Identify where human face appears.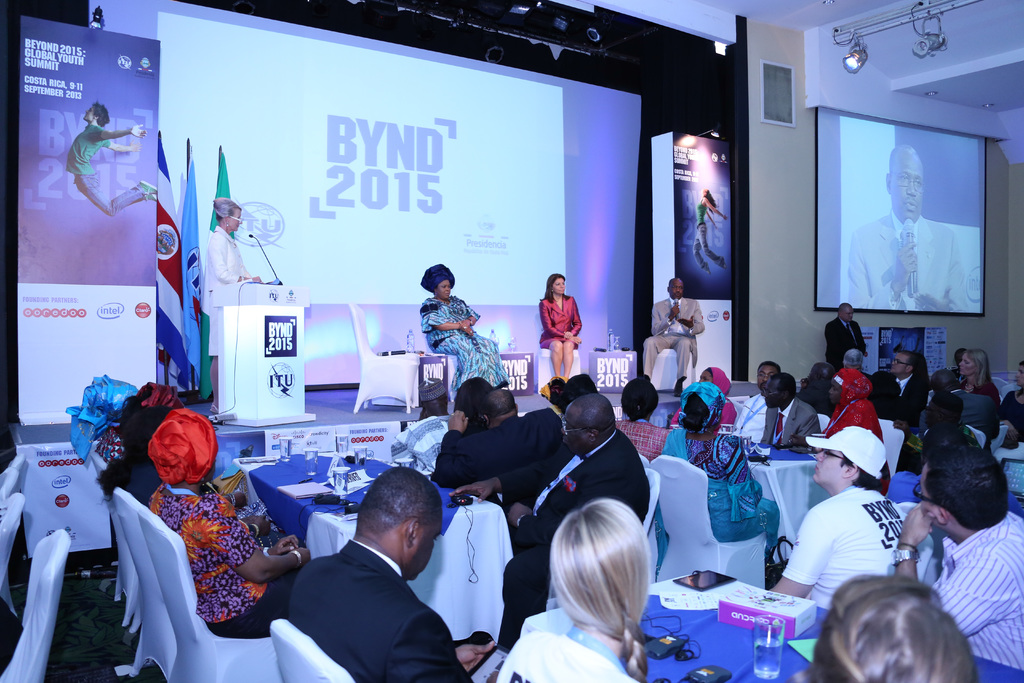
Appears at <box>554,277,564,294</box>.
